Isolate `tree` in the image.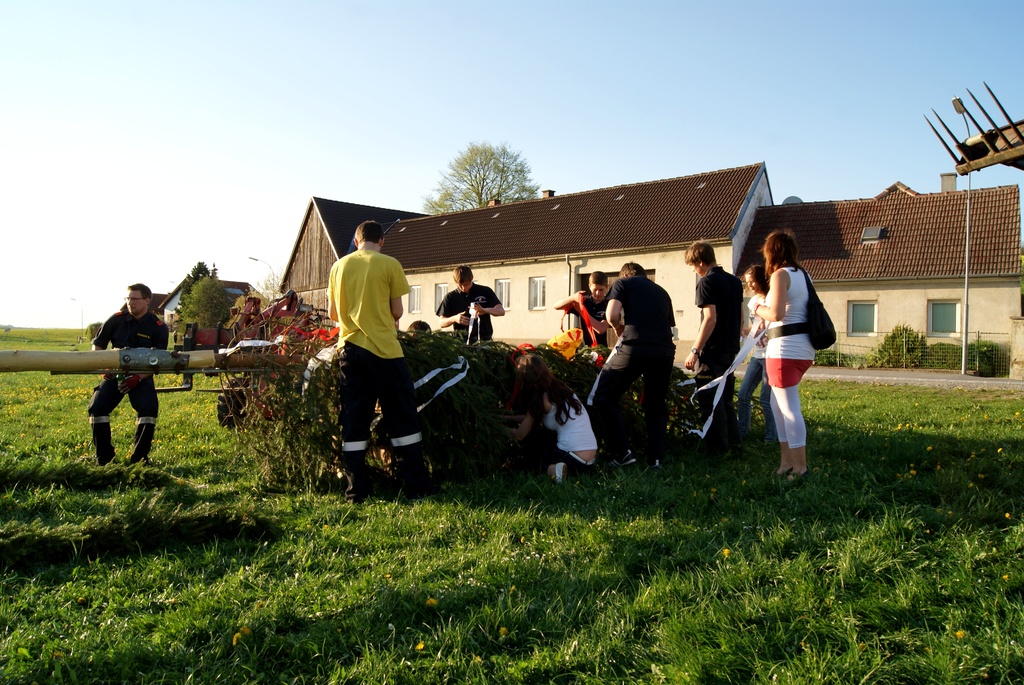
Isolated region: [x1=414, y1=134, x2=547, y2=217].
